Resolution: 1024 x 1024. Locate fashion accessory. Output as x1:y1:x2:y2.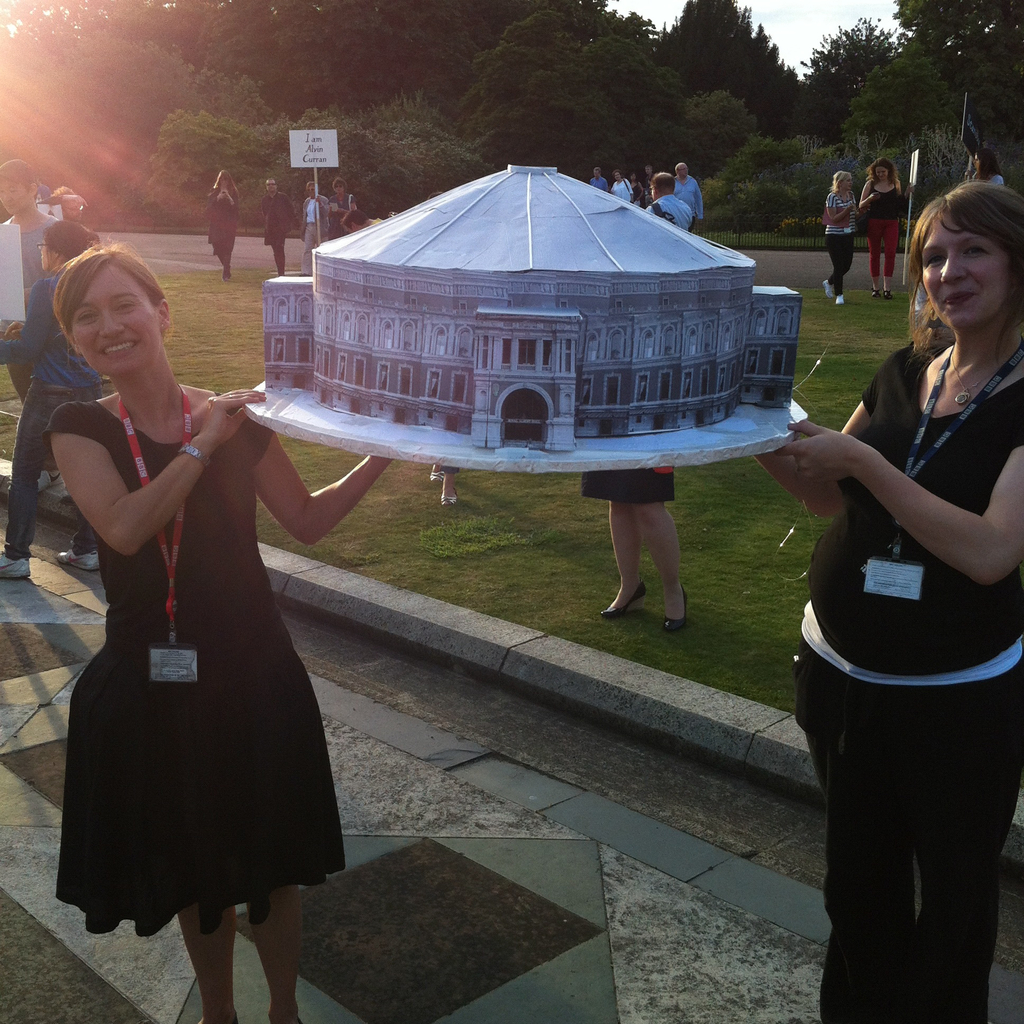
598:579:650:617.
